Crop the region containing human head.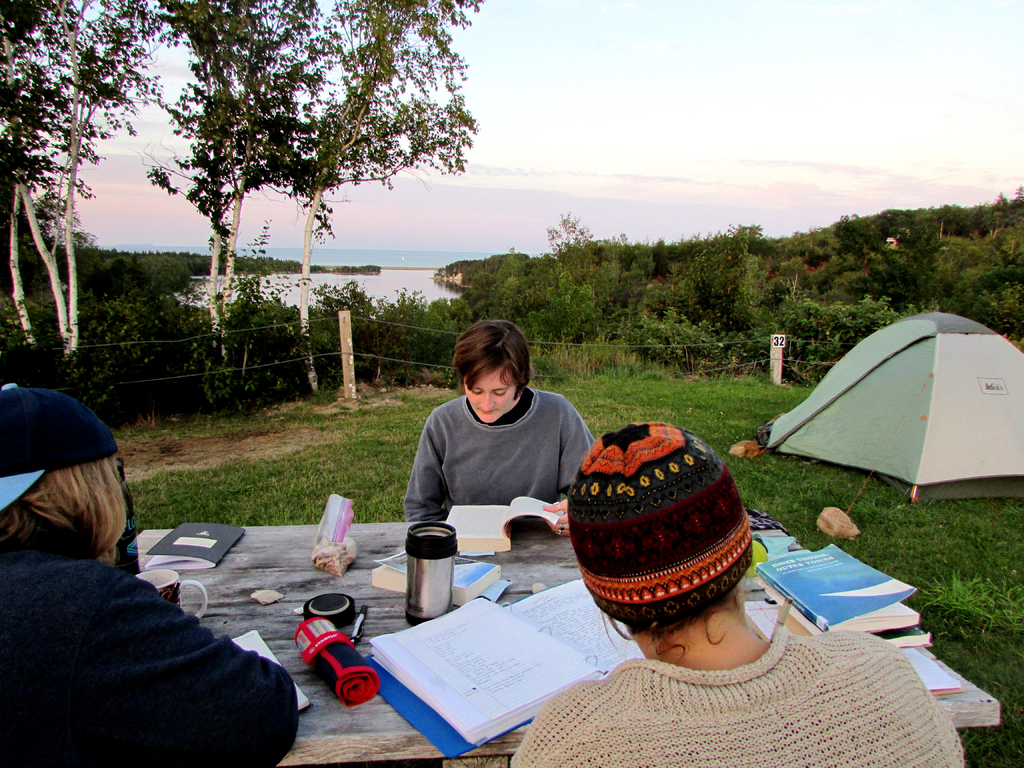
Crop region: bbox=(574, 436, 769, 652).
